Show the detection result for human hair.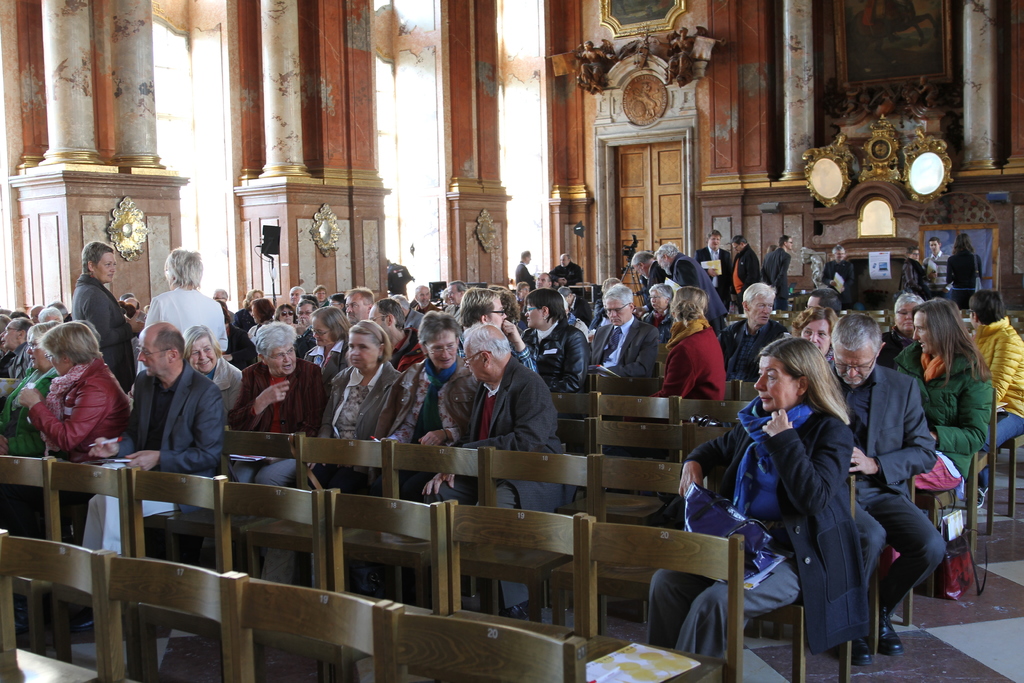
<bbox>528, 290, 570, 325</bbox>.
